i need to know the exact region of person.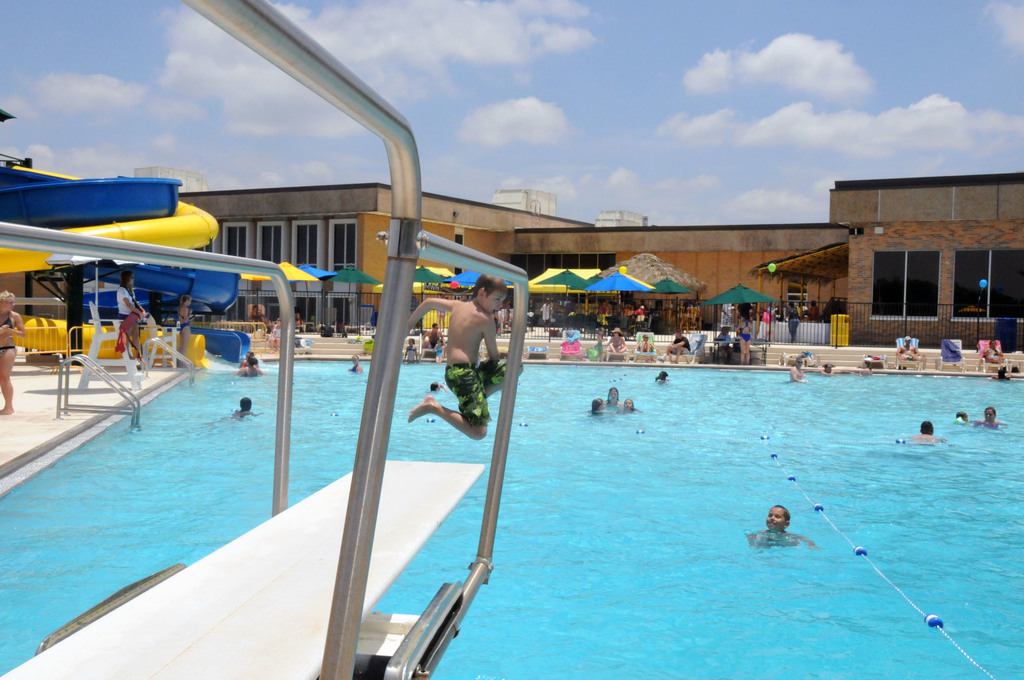
Region: 638:332:658:356.
